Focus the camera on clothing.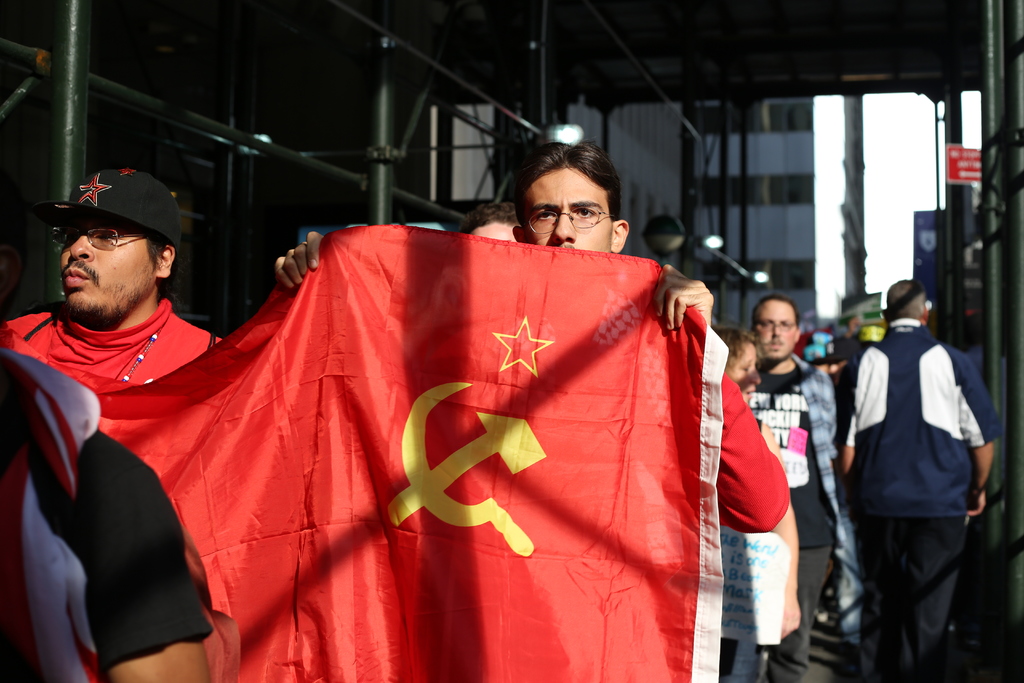
Focus region: crop(833, 332, 866, 362).
